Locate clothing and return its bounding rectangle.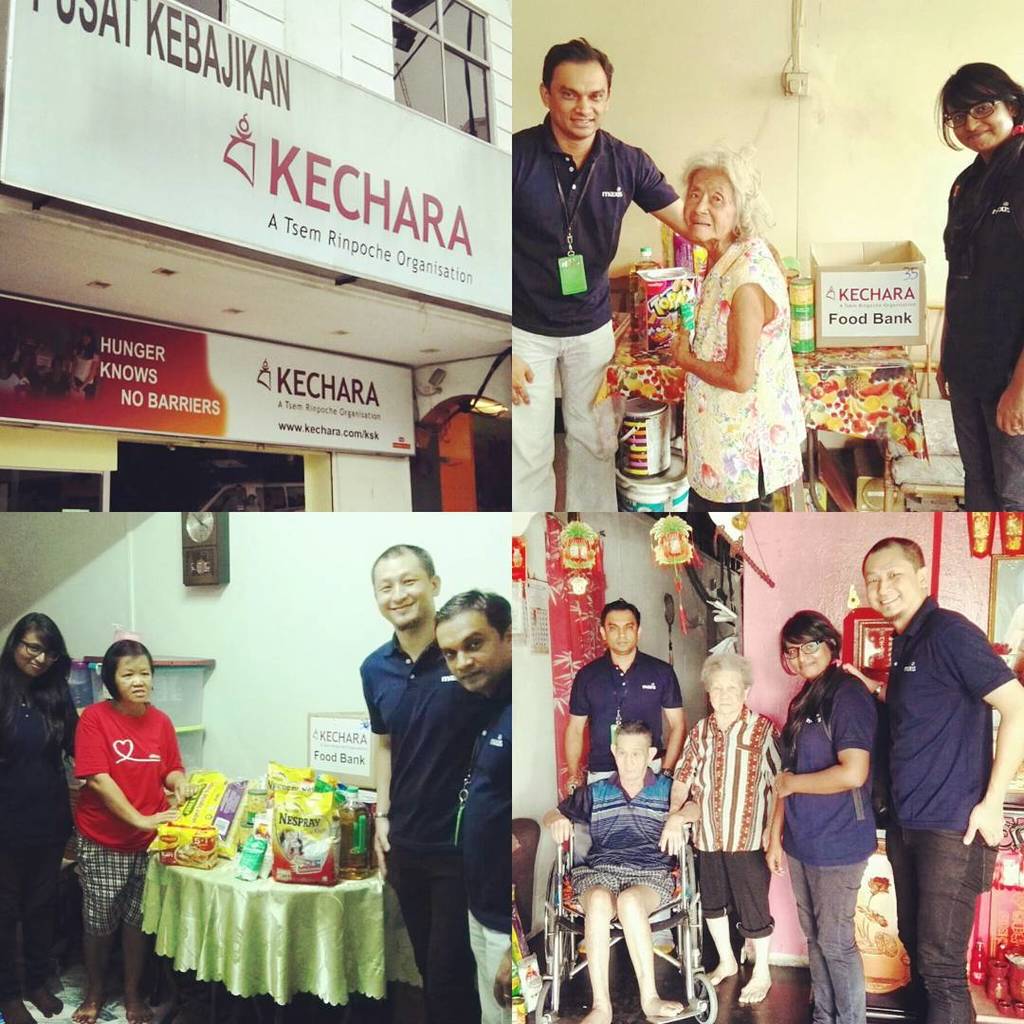
bbox(946, 140, 1023, 387).
